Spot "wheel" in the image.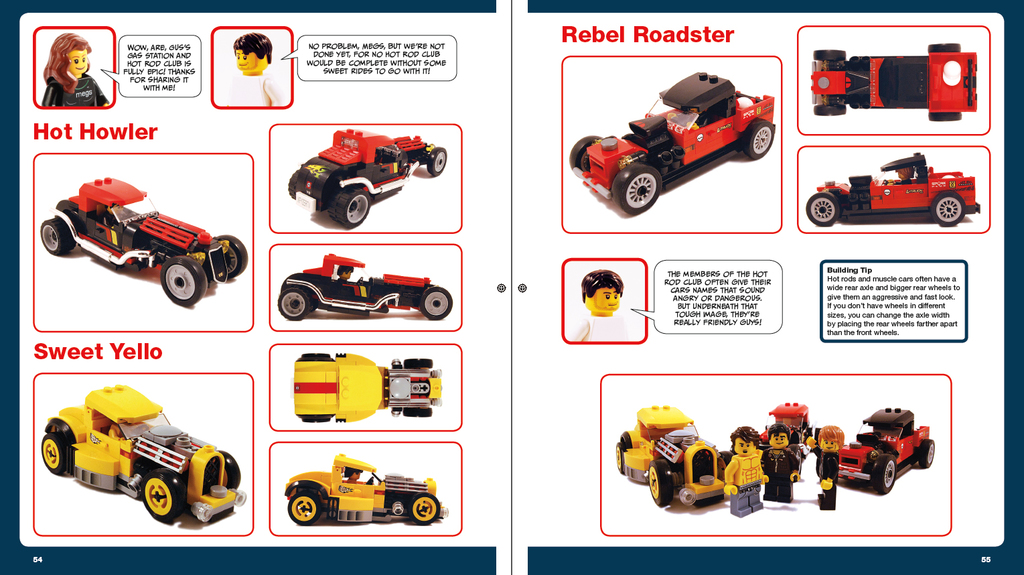
"wheel" found at box(934, 192, 964, 225).
